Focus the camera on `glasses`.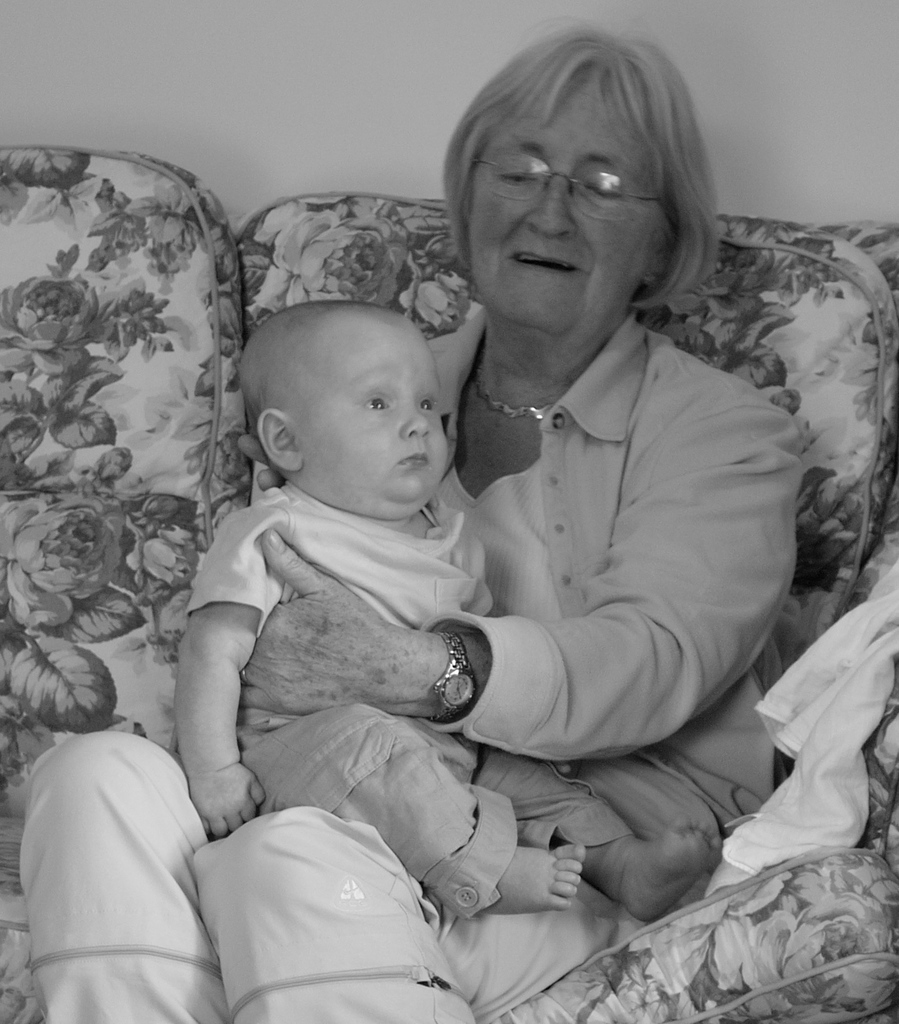
Focus region: {"x1": 470, "y1": 153, "x2": 666, "y2": 223}.
